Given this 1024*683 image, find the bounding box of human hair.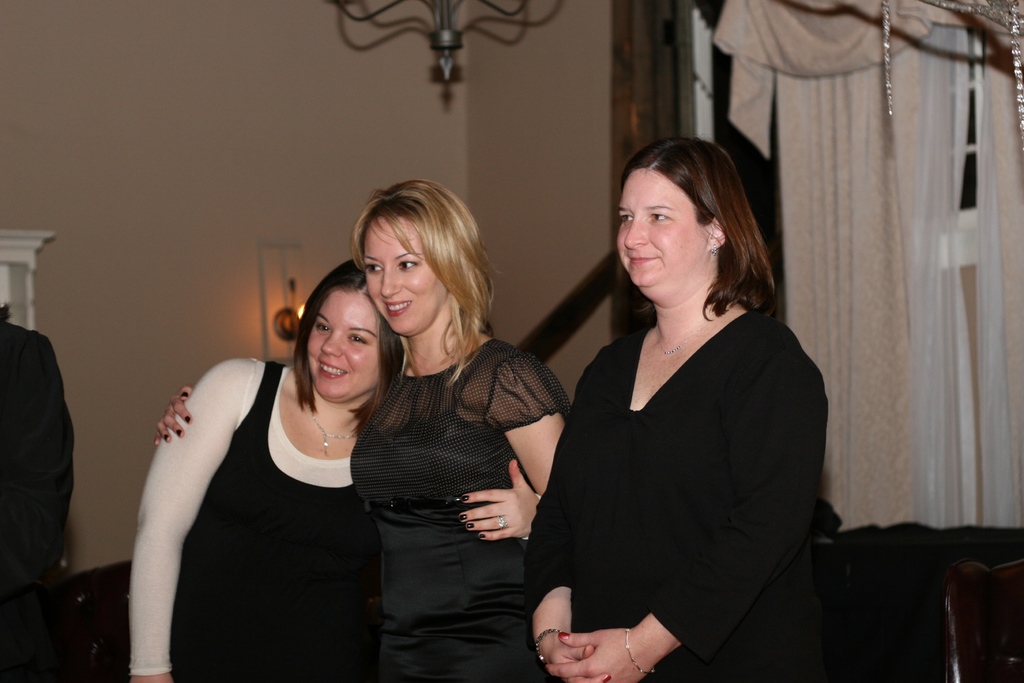
<region>343, 182, 483, 390</region>.
